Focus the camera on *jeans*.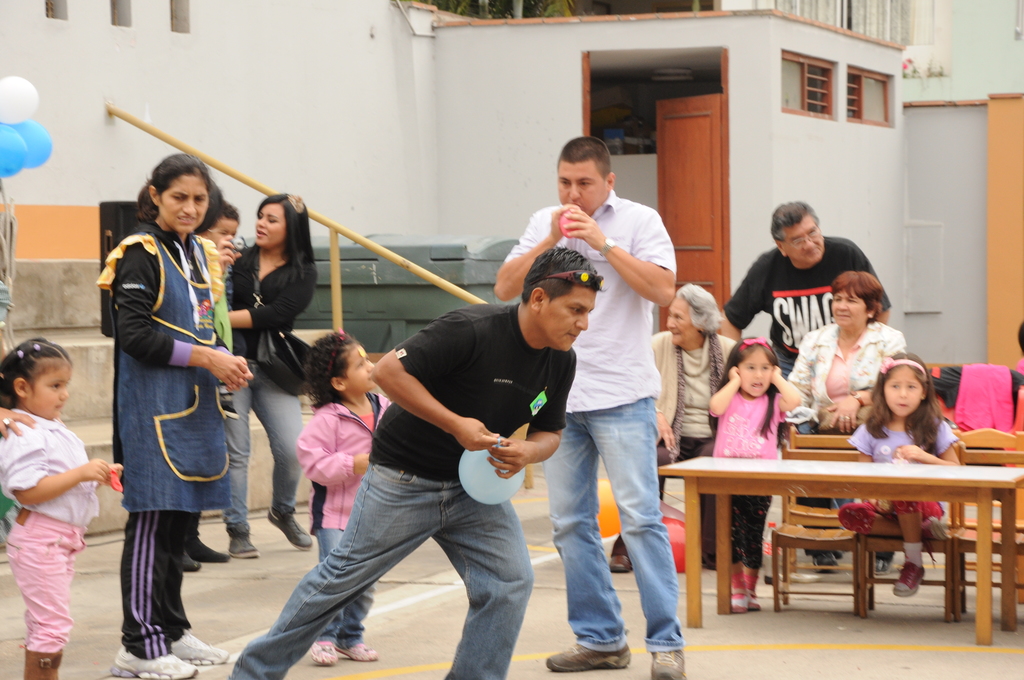
Focus region: region(540, 392, 682, 654).
